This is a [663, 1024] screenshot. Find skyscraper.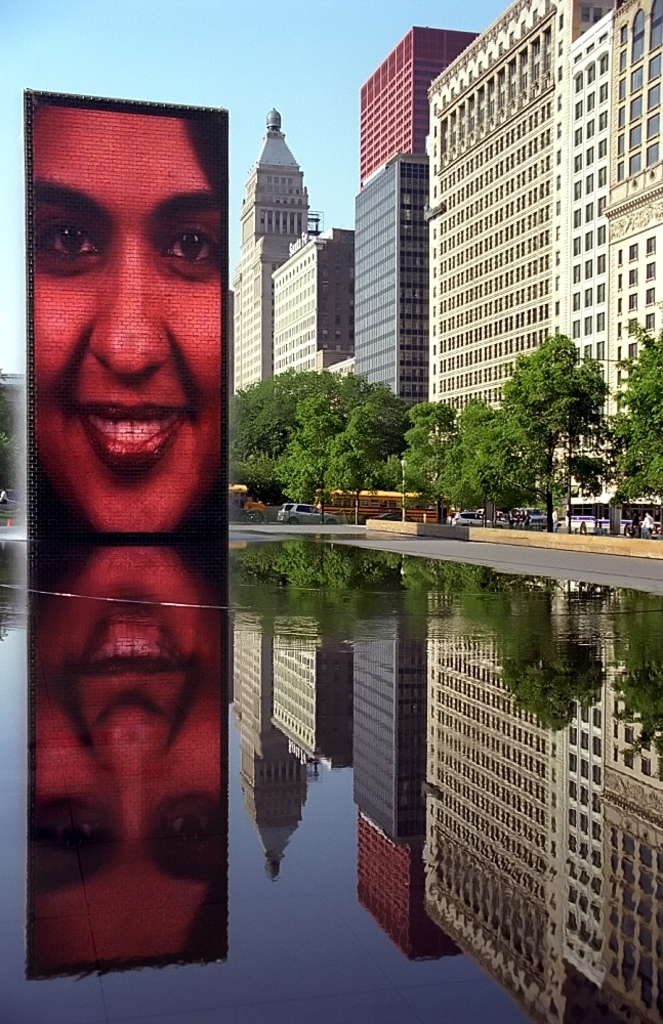
Bounding box: bbox=[423, 0, 662, 495].
